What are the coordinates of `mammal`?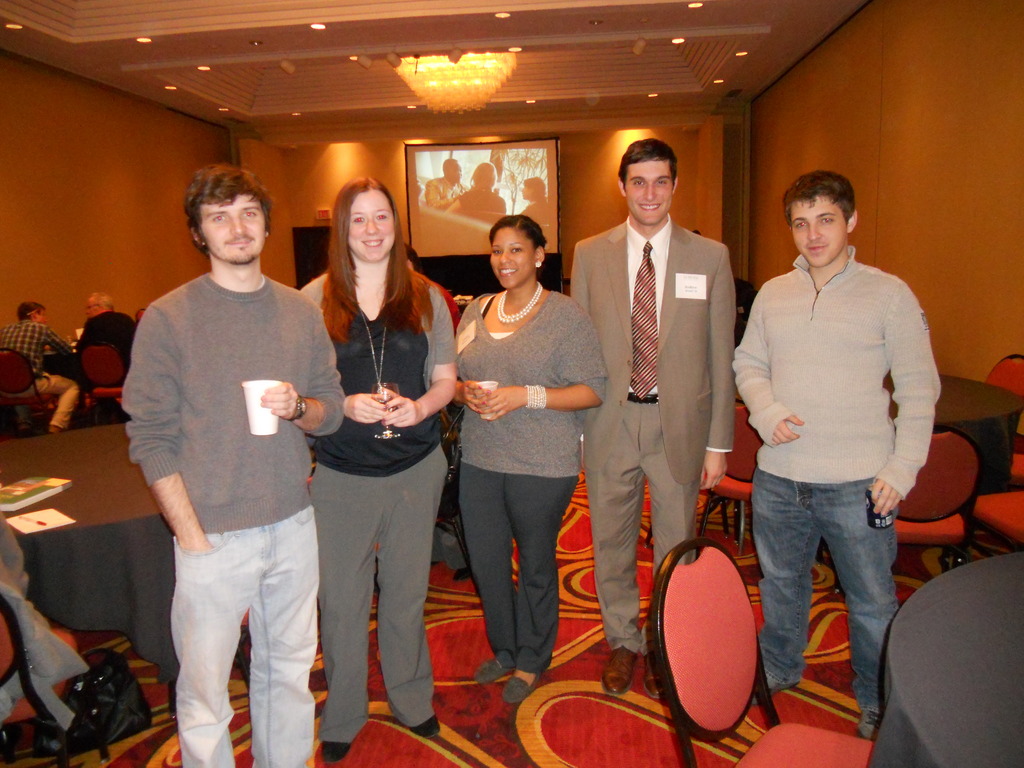
(732, 173, 942, 732).
